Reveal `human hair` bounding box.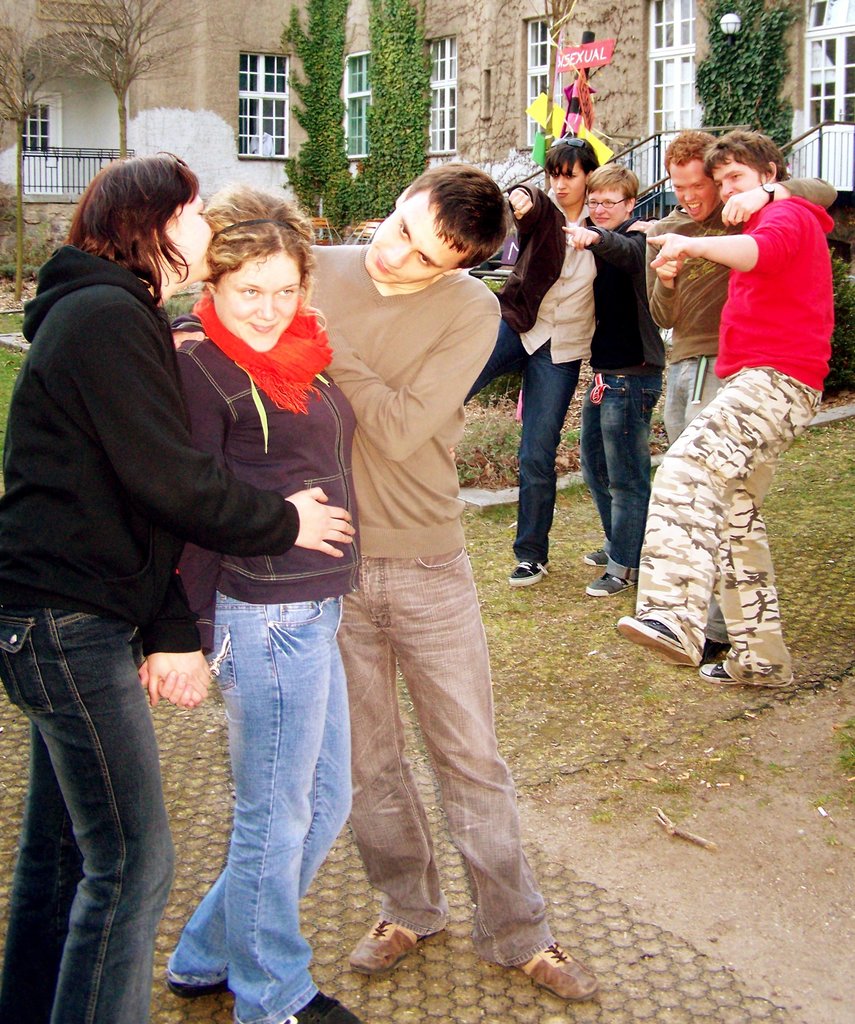
Revealed: region(196, 179, 312, 297).
